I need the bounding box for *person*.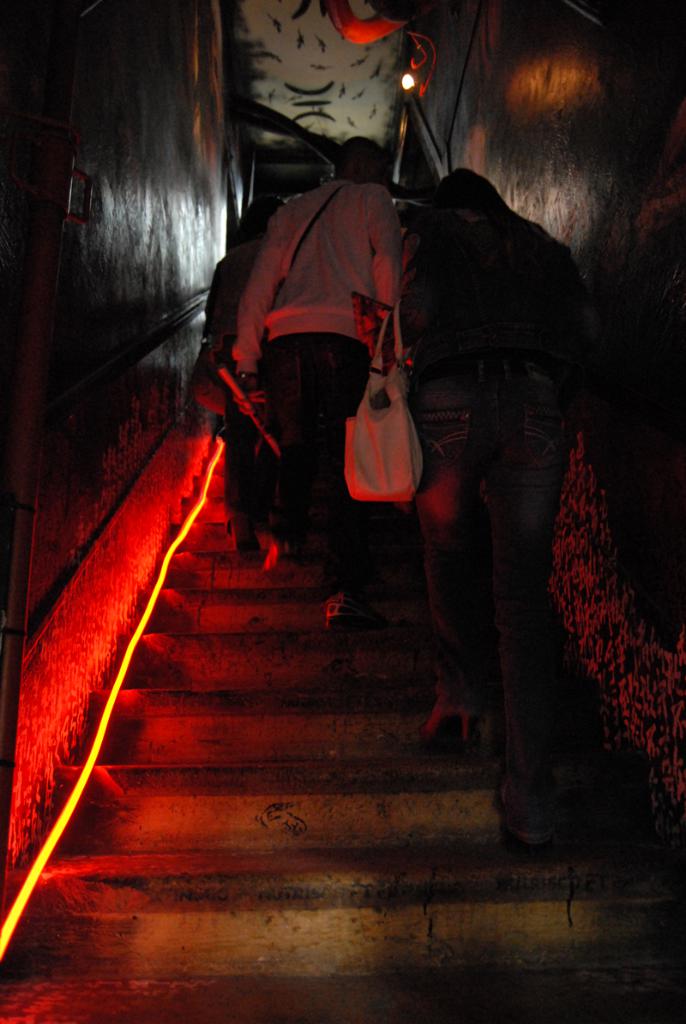
Here it is: x1=388, y1=165, x2=593, y2=838.
